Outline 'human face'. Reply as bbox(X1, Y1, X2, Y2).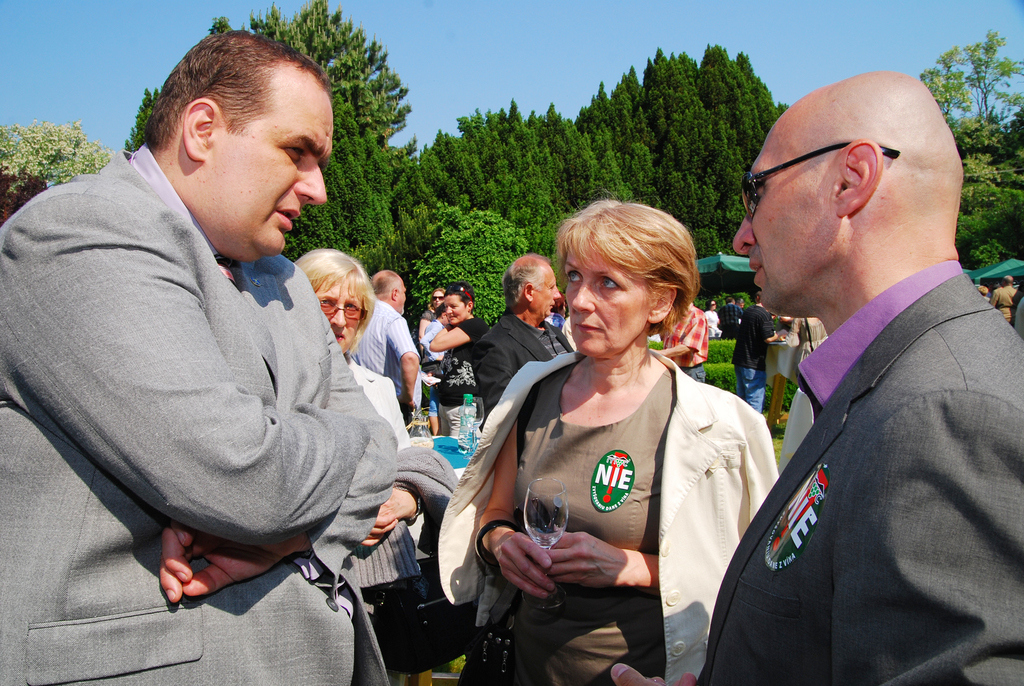
bbox(566, 247, 650, 357).
